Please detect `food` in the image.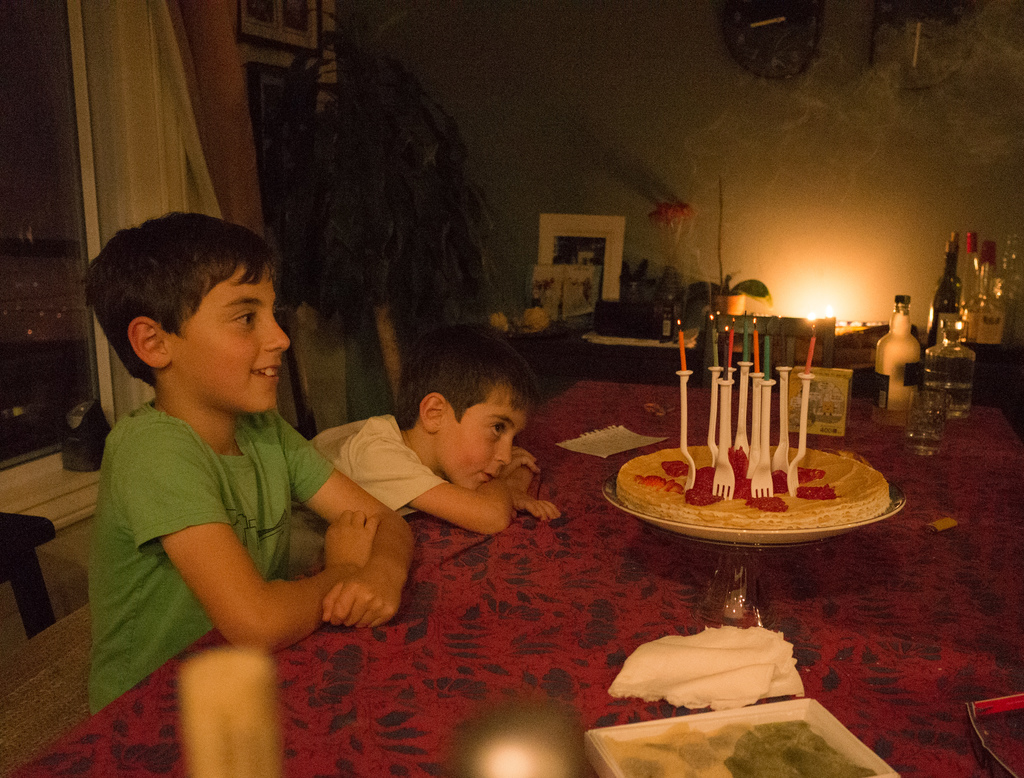
crop(614, 720, 877, 777).
